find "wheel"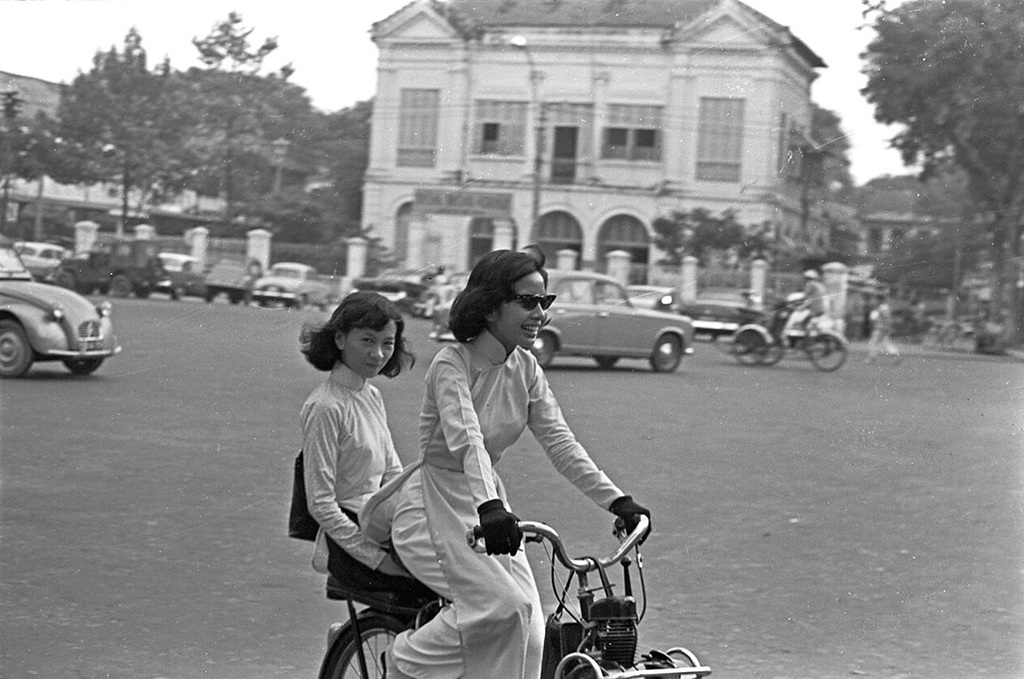
810 333 845 371
